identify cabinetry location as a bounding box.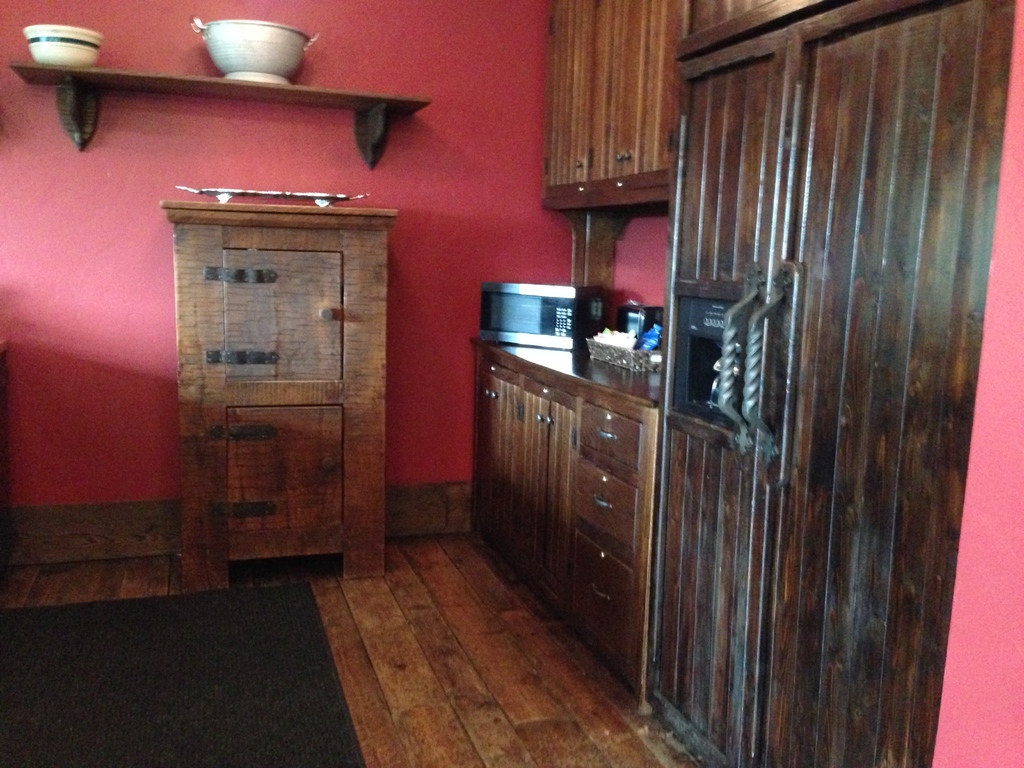
bbox(548, 0, 682, 186).
